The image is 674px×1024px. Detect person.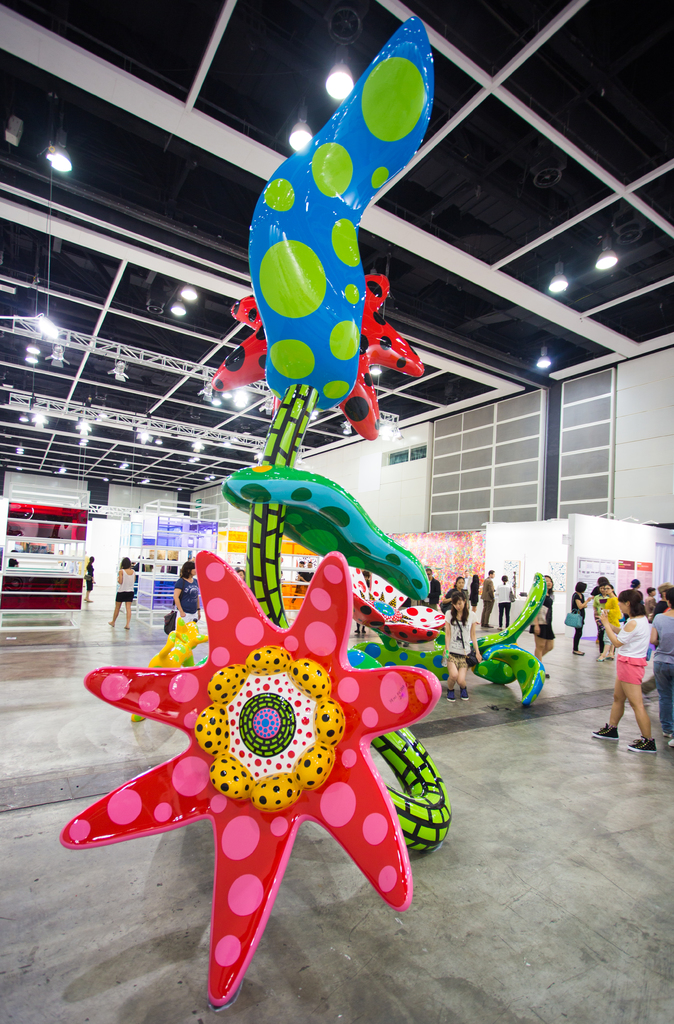
Detection: <bbox>529, 569, 557, 672</bbox>.
